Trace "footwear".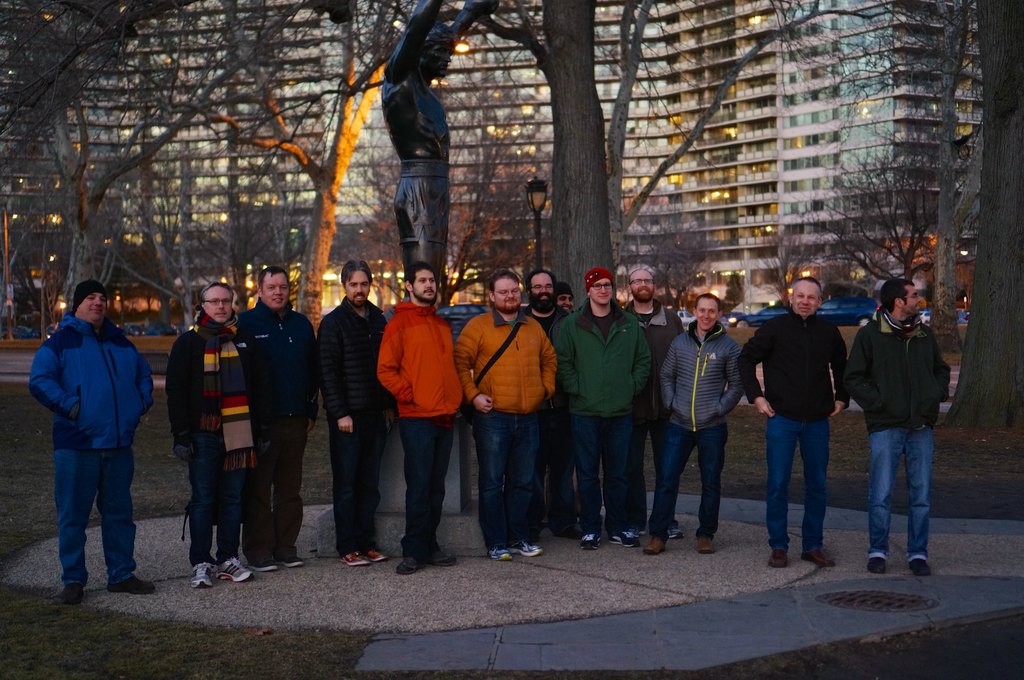
Traced to 908/557/933/576.
